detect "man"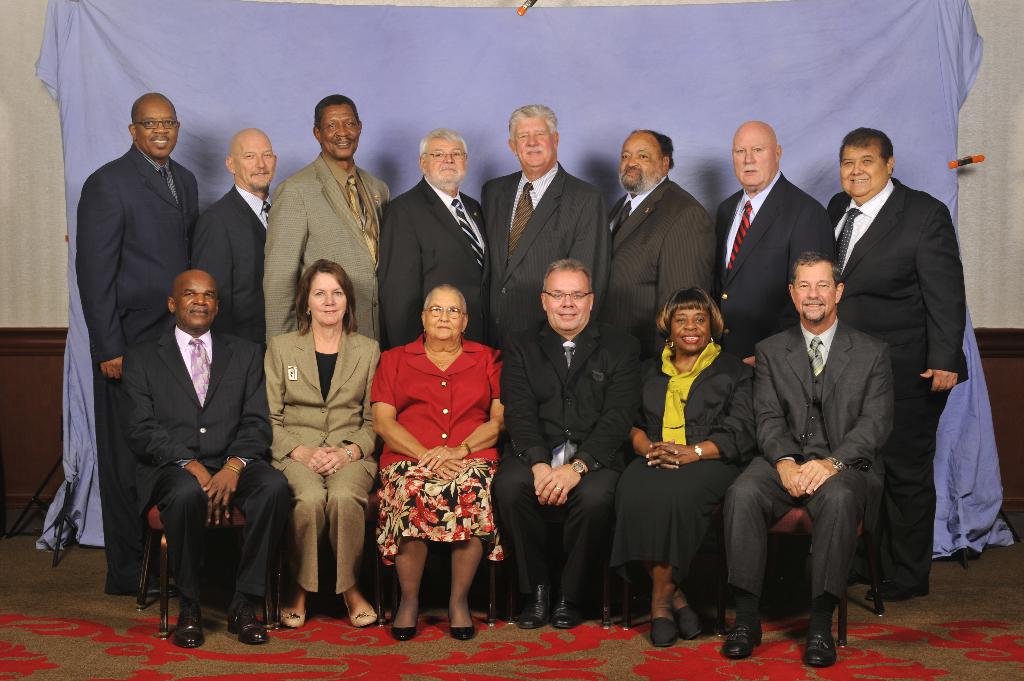
left=822, top=118, right=963, bottom=598
